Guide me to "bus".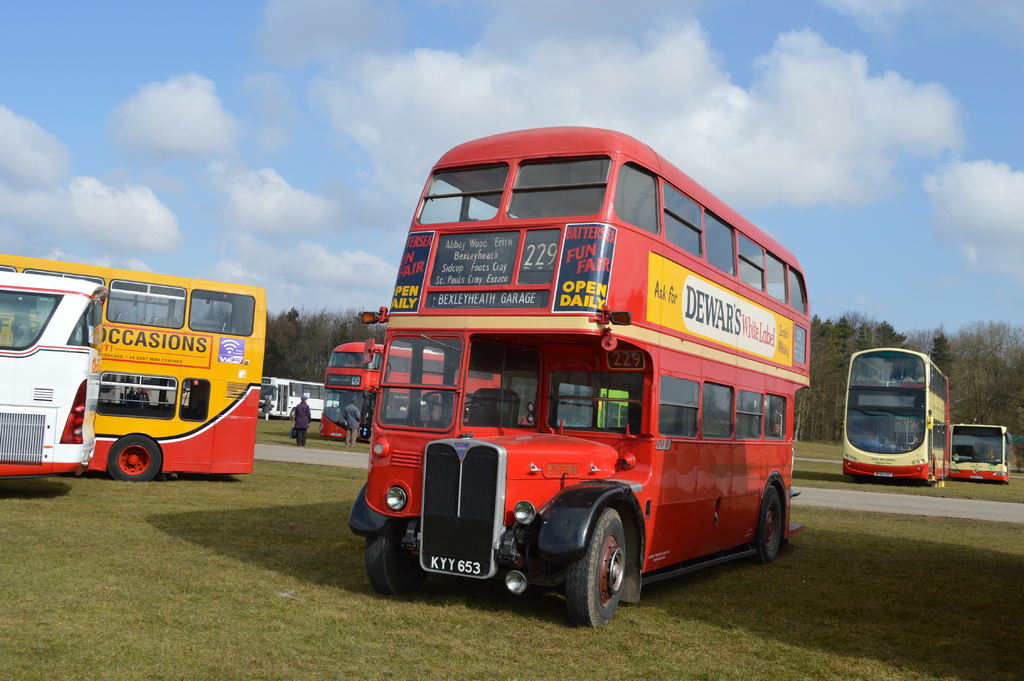
Guidance: l=0, t=273, r=113, b=474.
